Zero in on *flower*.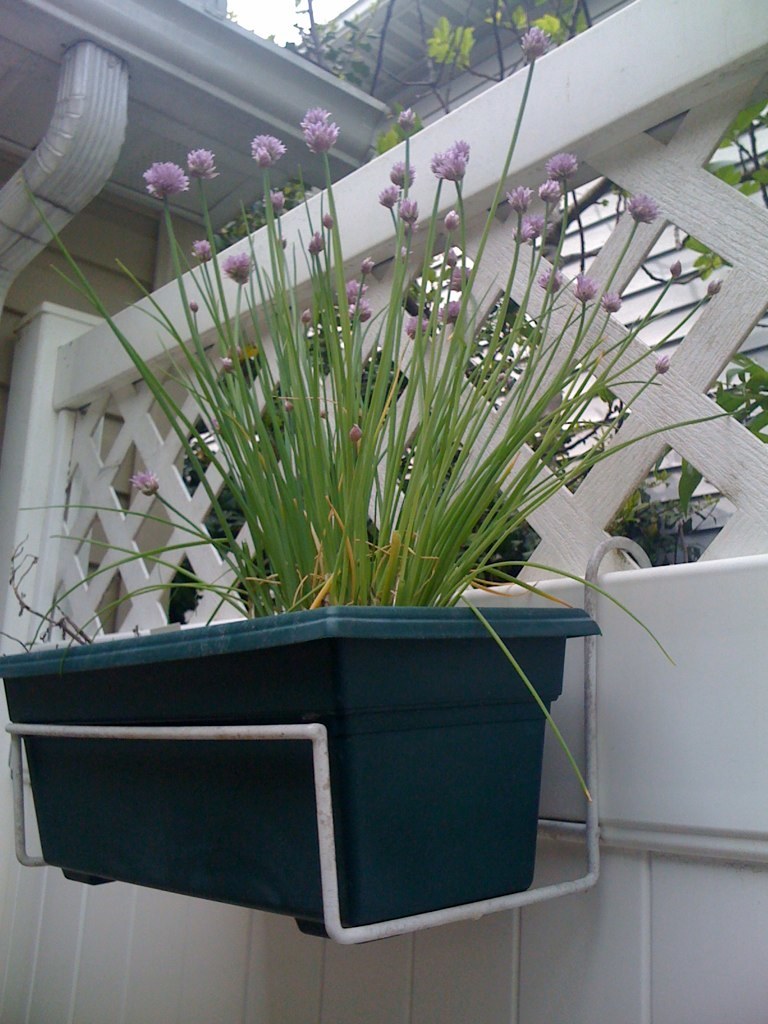
Zeroed in: select_region(343, 273, 374, 300).
